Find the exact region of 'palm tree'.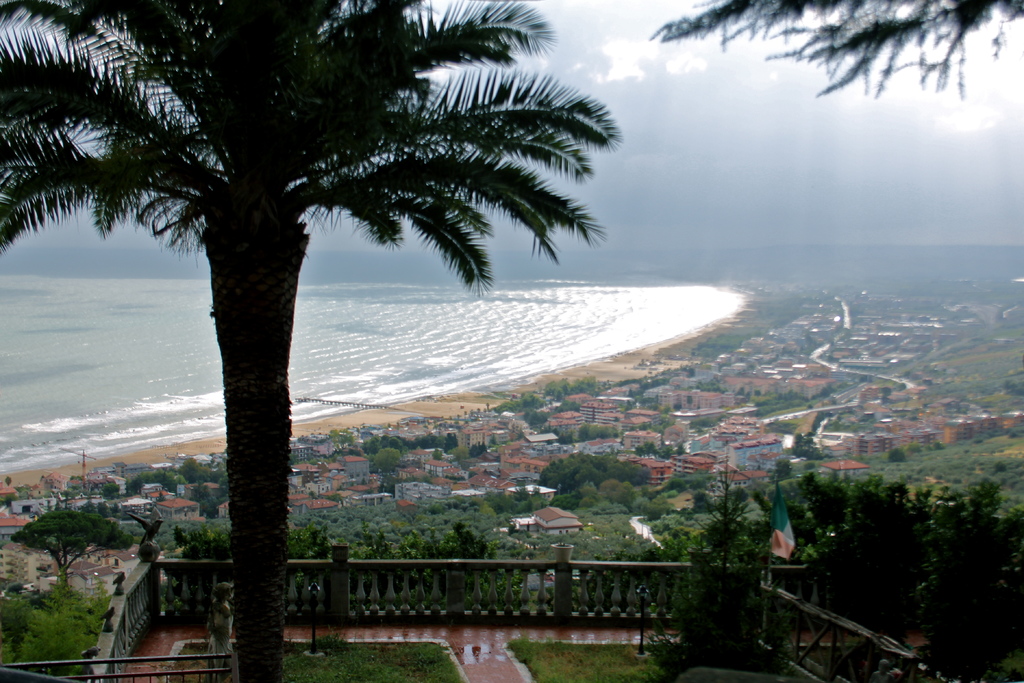
Exact region: 676/0/1019/96.
